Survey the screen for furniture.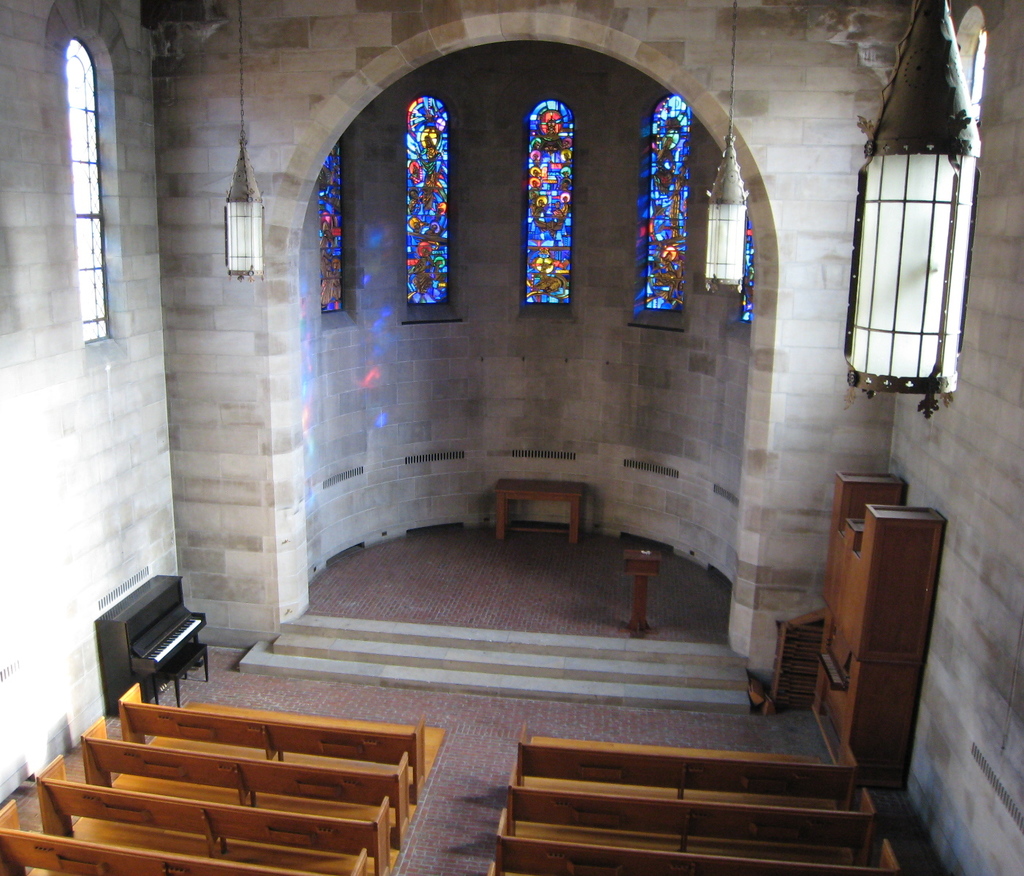
Survey found: 812:473:947:788.
